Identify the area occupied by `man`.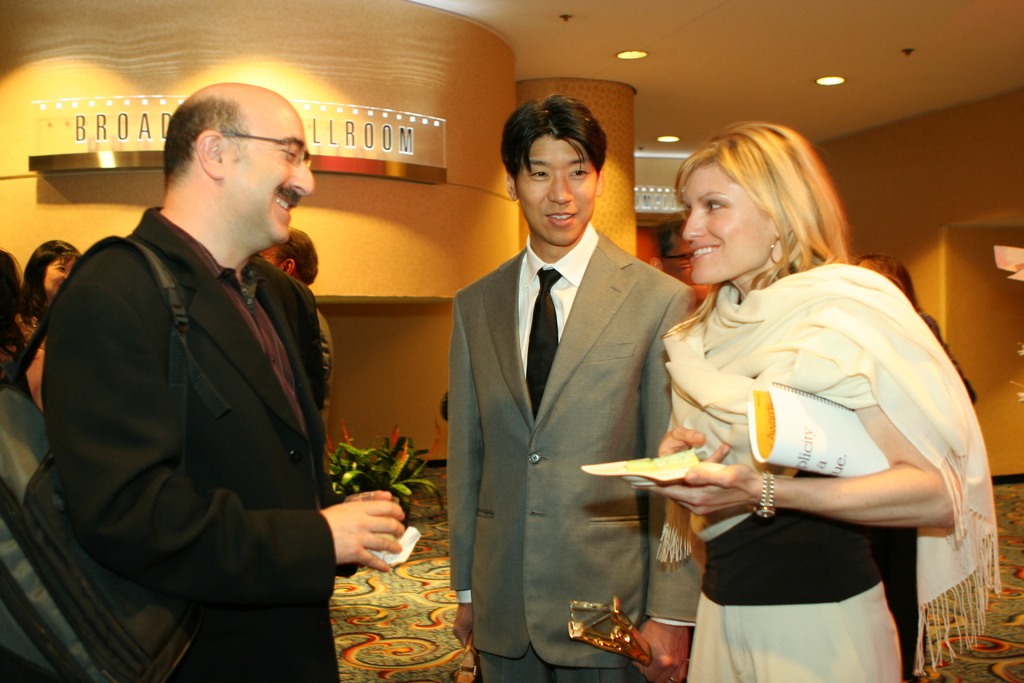
Area: 447/92/705/682.
